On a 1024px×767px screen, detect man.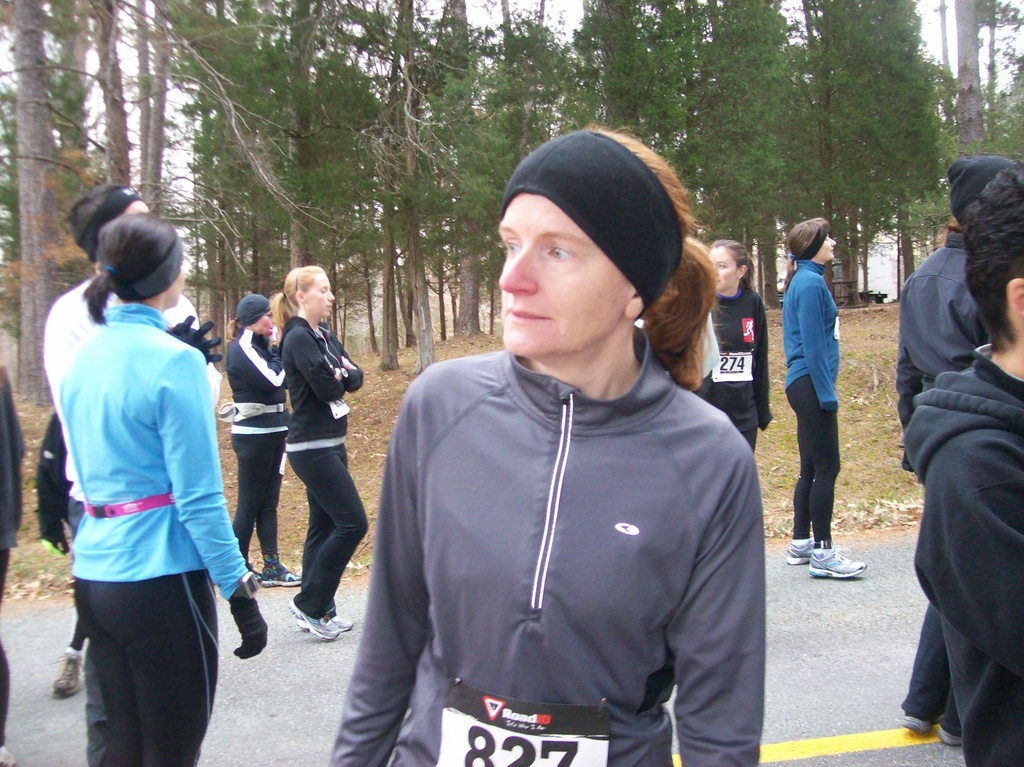
{"left": 897, "top": 177, "right": 1021, "bottom": 738}.
